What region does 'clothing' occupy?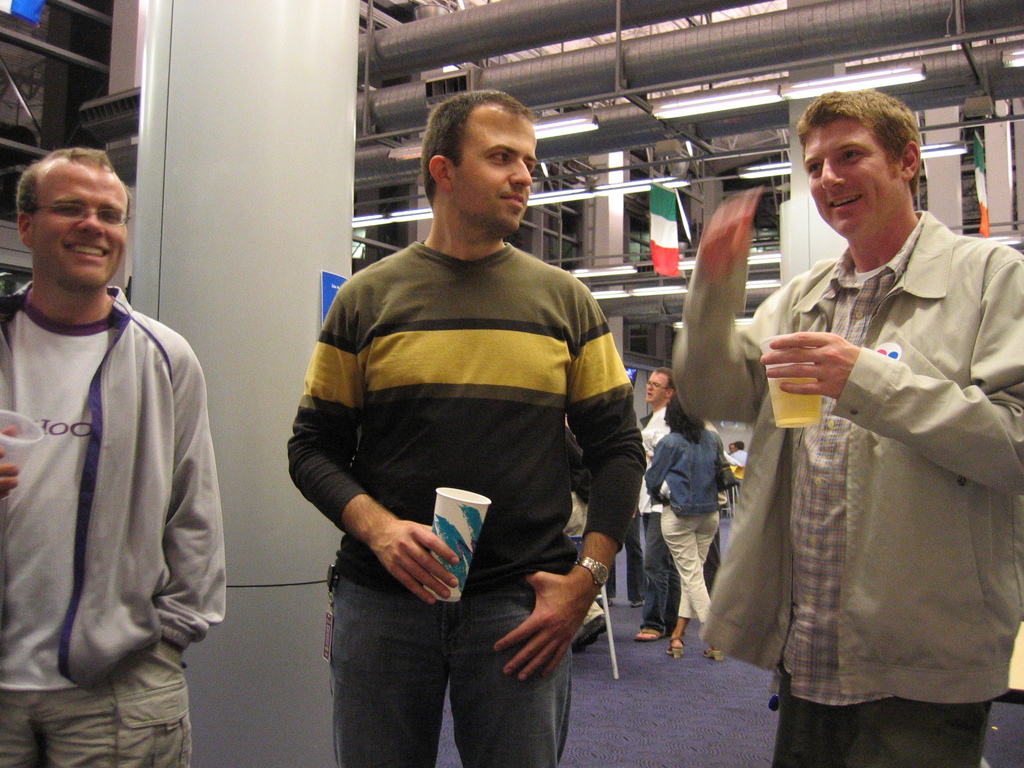
detection(663, 509, 724, 622).
